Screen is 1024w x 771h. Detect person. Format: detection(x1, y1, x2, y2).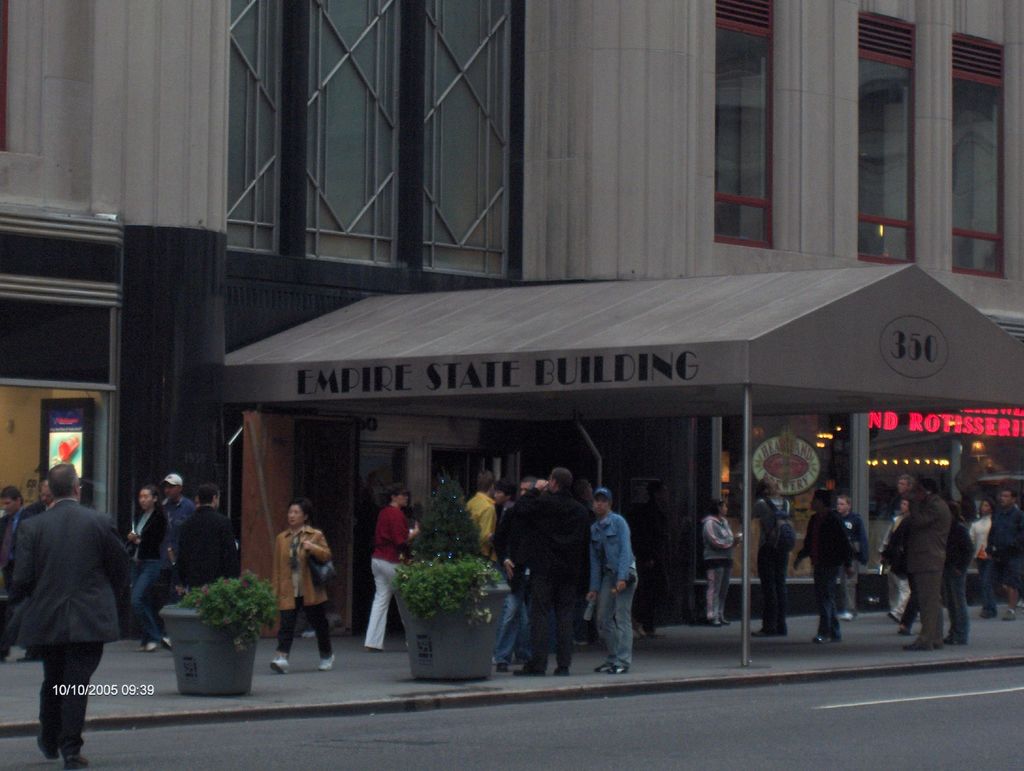
detection(490, 477, 532, 669).
